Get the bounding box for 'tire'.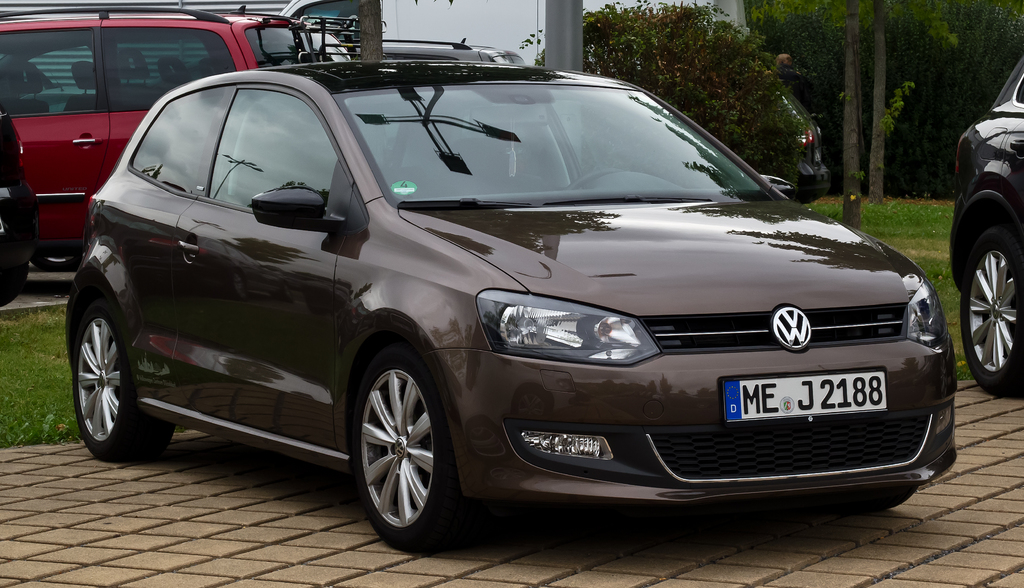
rect(344, 341, 452, 542).
